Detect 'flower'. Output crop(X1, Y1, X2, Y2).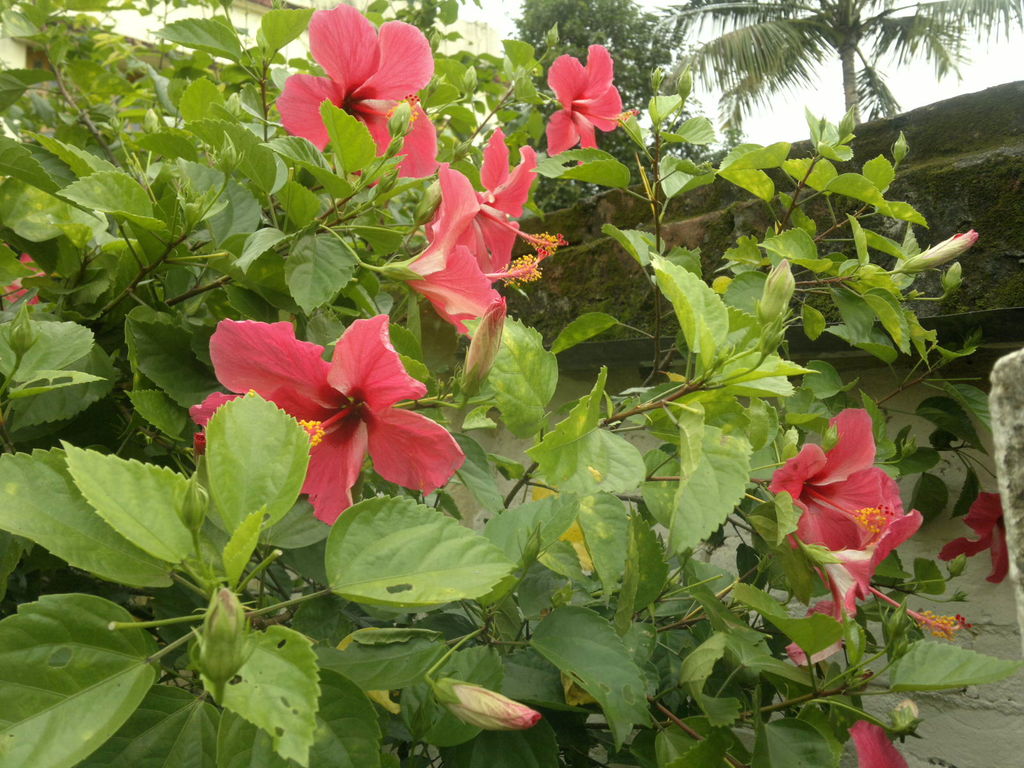
crop(935, 484, 1009, 584).
